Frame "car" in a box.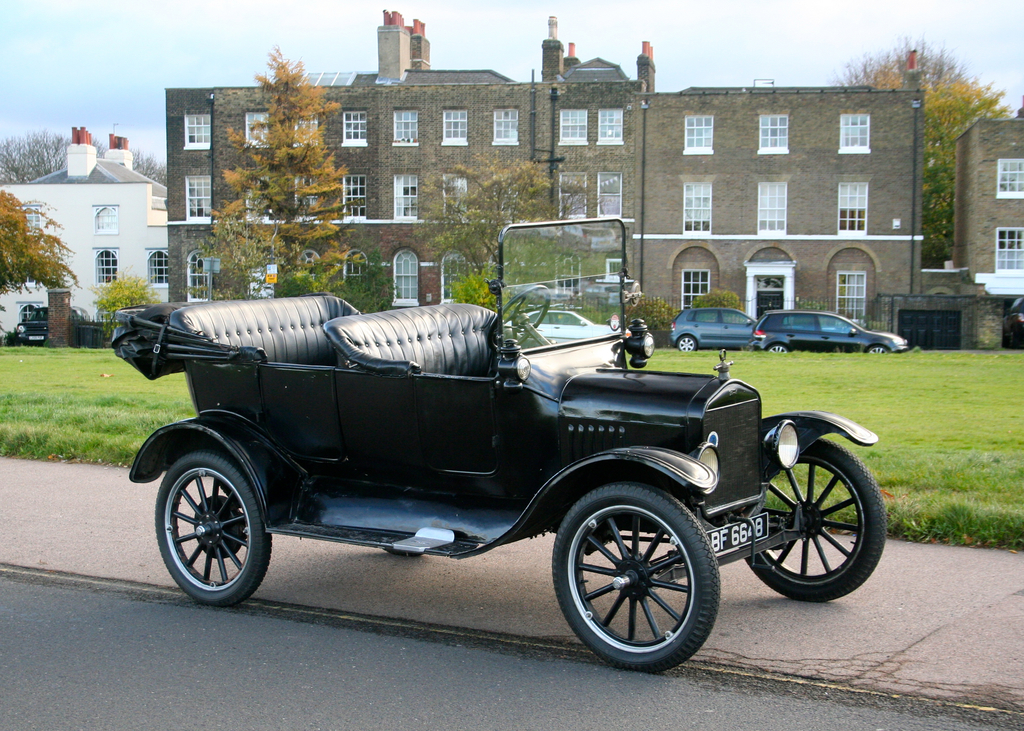
<bbox>114, 213, 891, 677</bbox>.
